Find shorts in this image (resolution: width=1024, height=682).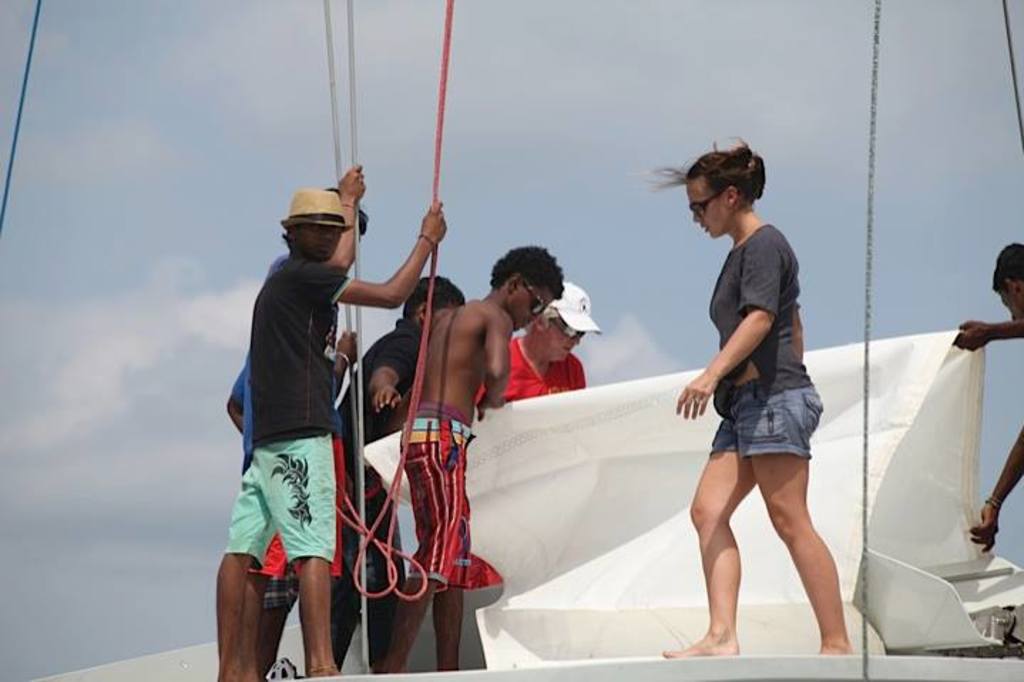
[226, 448, 357, 597].
